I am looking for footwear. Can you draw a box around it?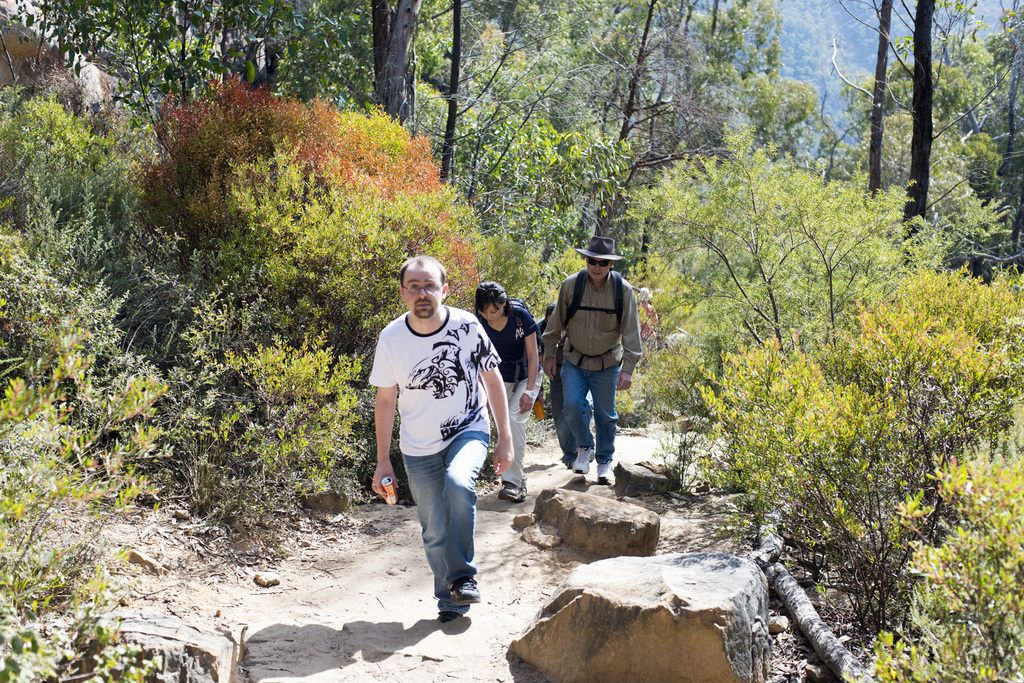
Sure, the bounding box is l=575, t=447, r=597, b=472.
